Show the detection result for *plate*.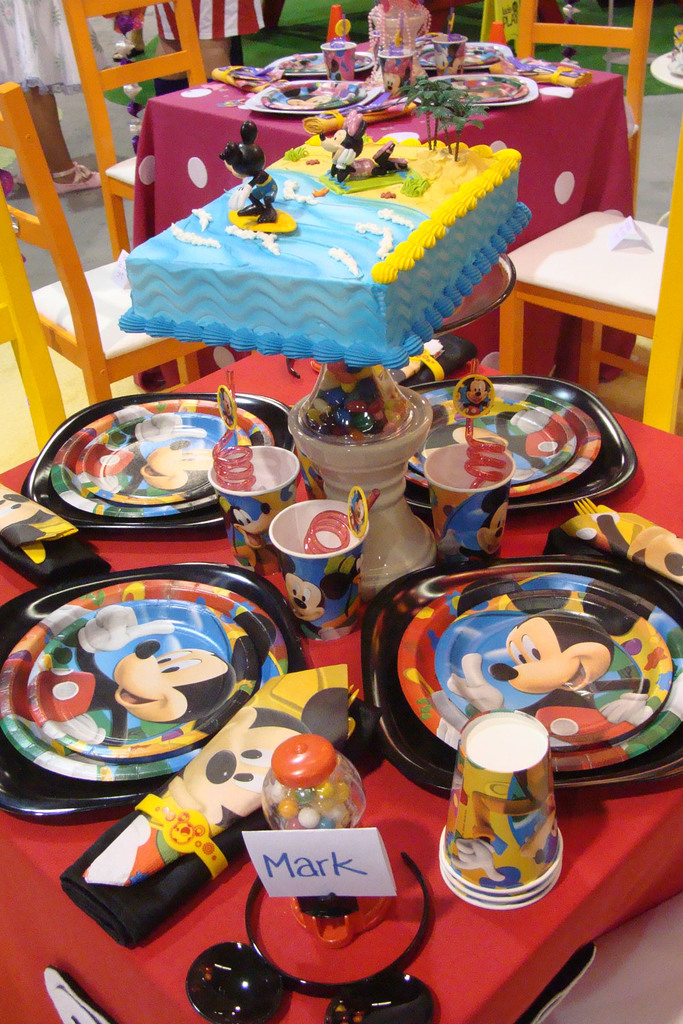
select_region(25, 395, 290, 536).
